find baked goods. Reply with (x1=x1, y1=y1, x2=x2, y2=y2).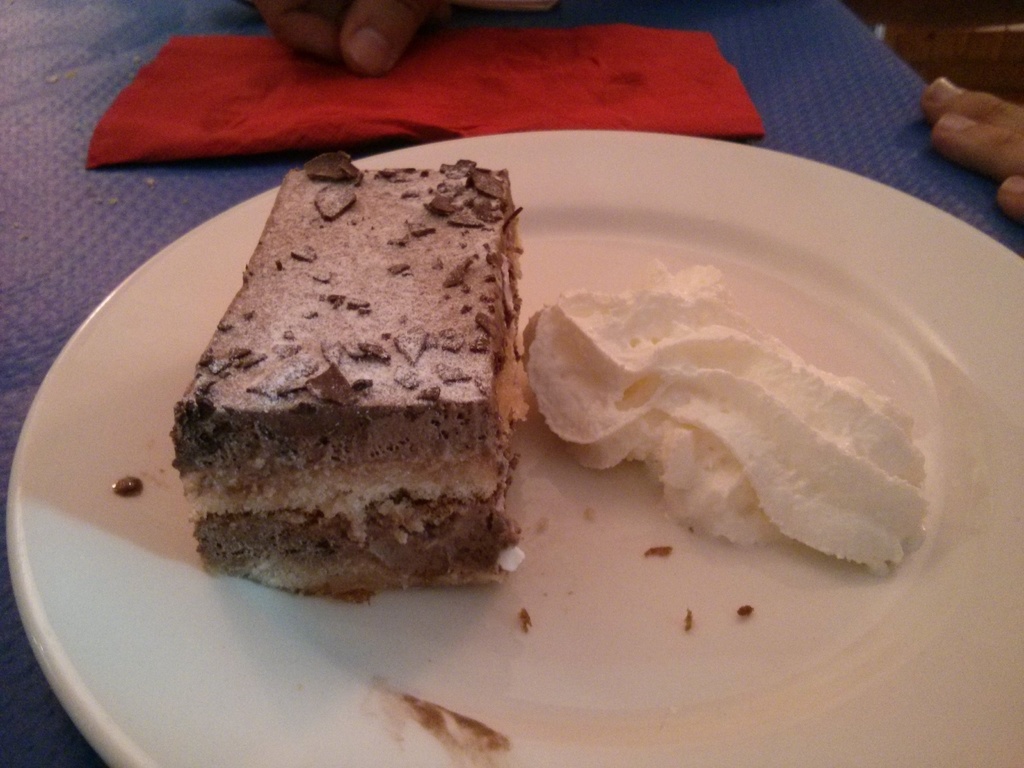
(x1=163, y1=155, x2=532, y2=585).
